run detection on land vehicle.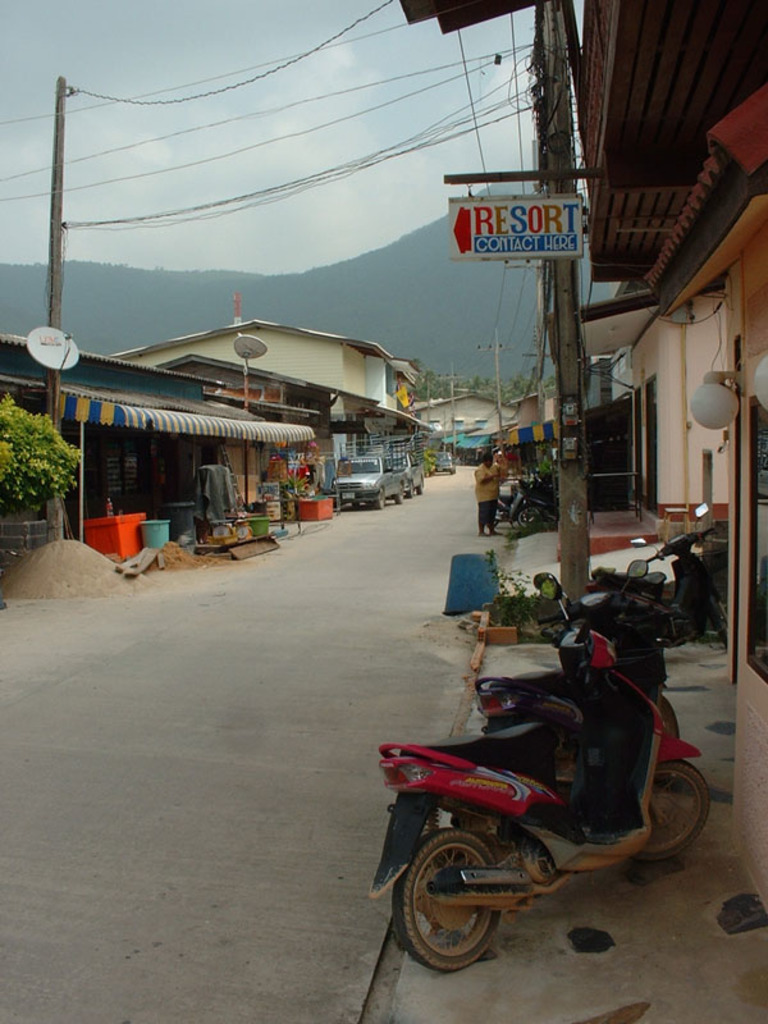
Result: 388, 453, 428, 497.
